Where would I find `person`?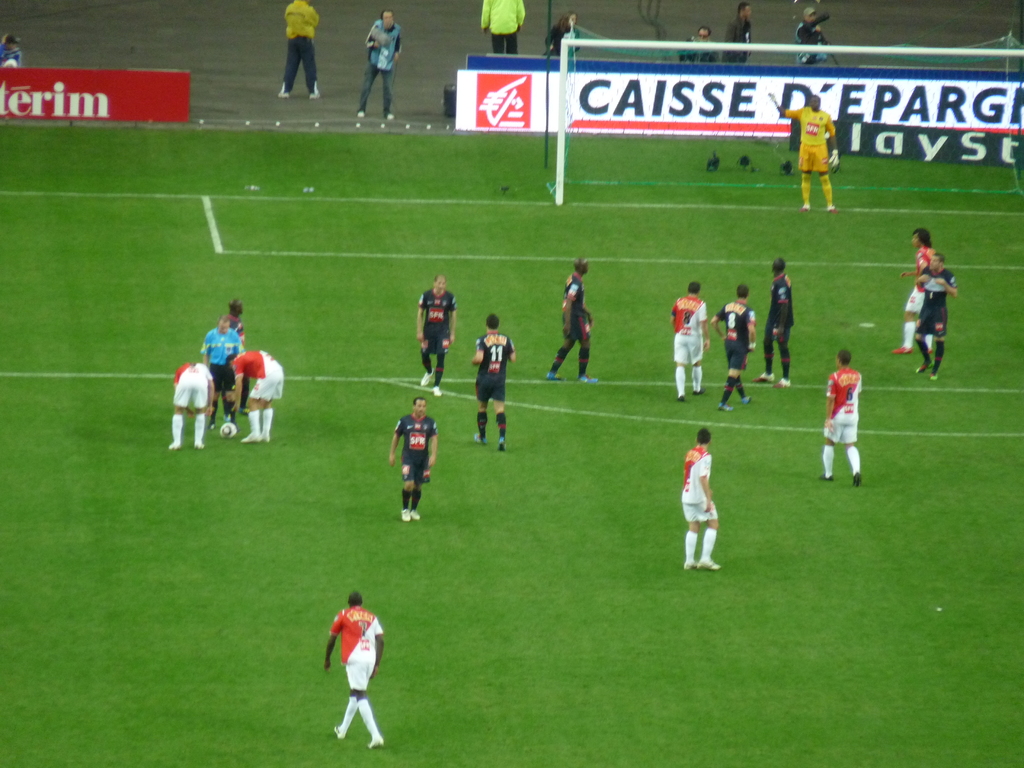
At region(678, 27, 718, 67).
